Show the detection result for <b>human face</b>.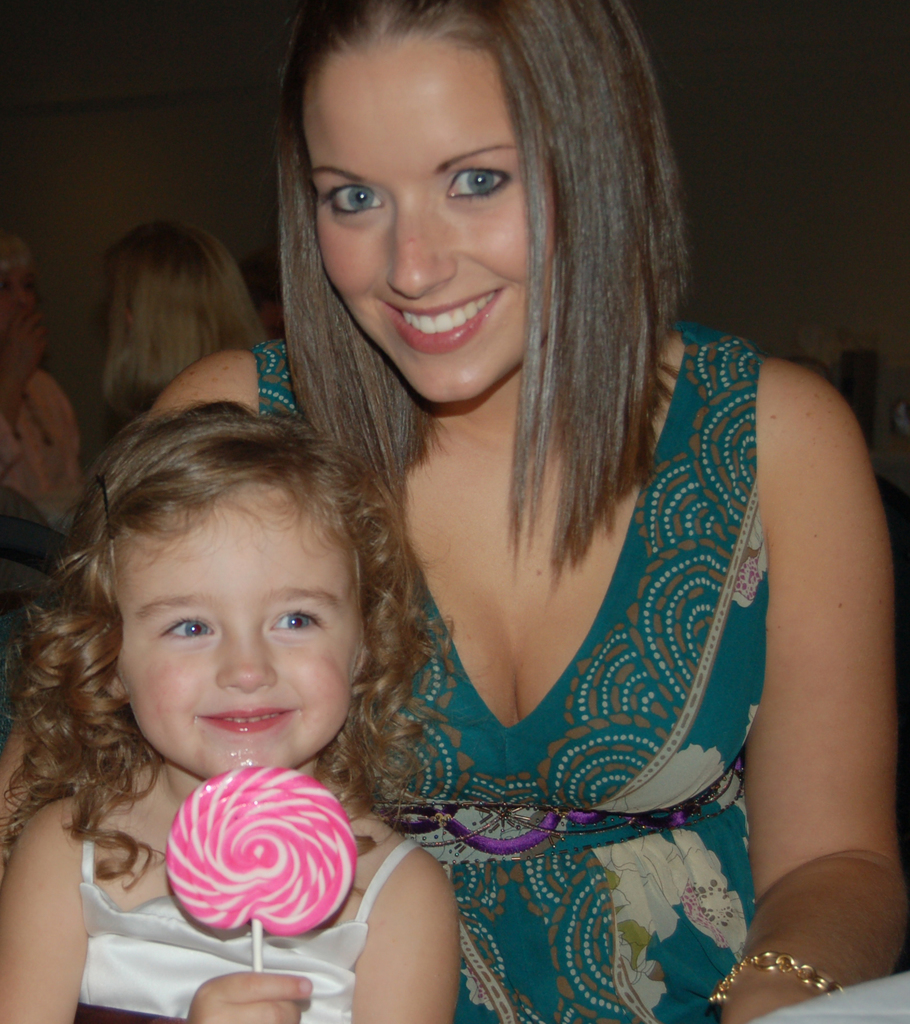
(321,31,559,402).
